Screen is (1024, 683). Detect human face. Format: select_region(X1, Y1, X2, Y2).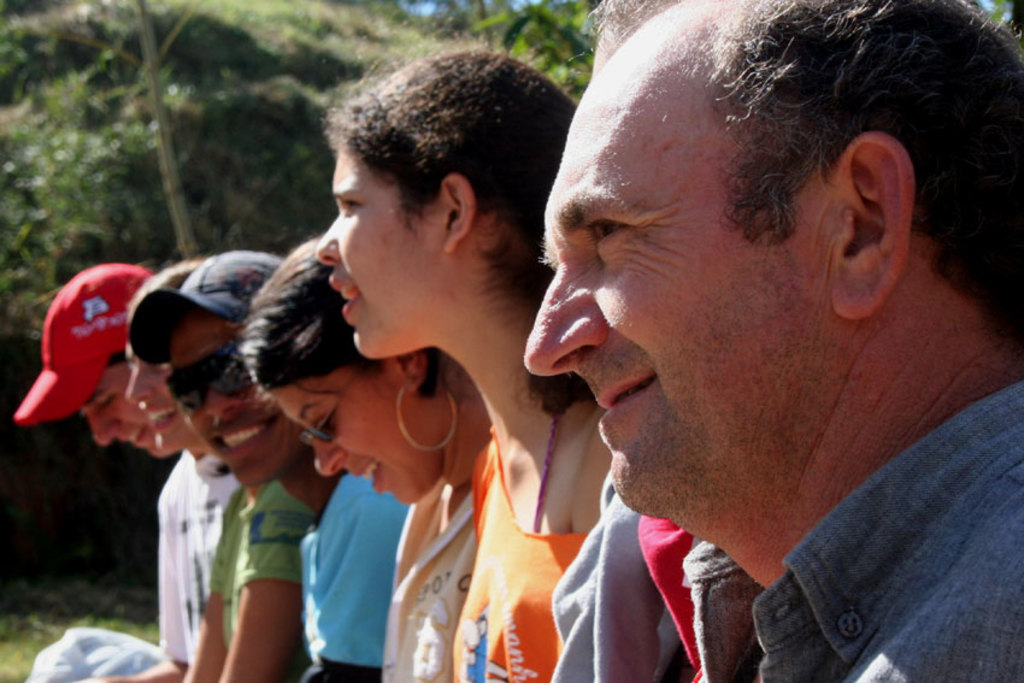
select_region(123, 347, 194, 454).
